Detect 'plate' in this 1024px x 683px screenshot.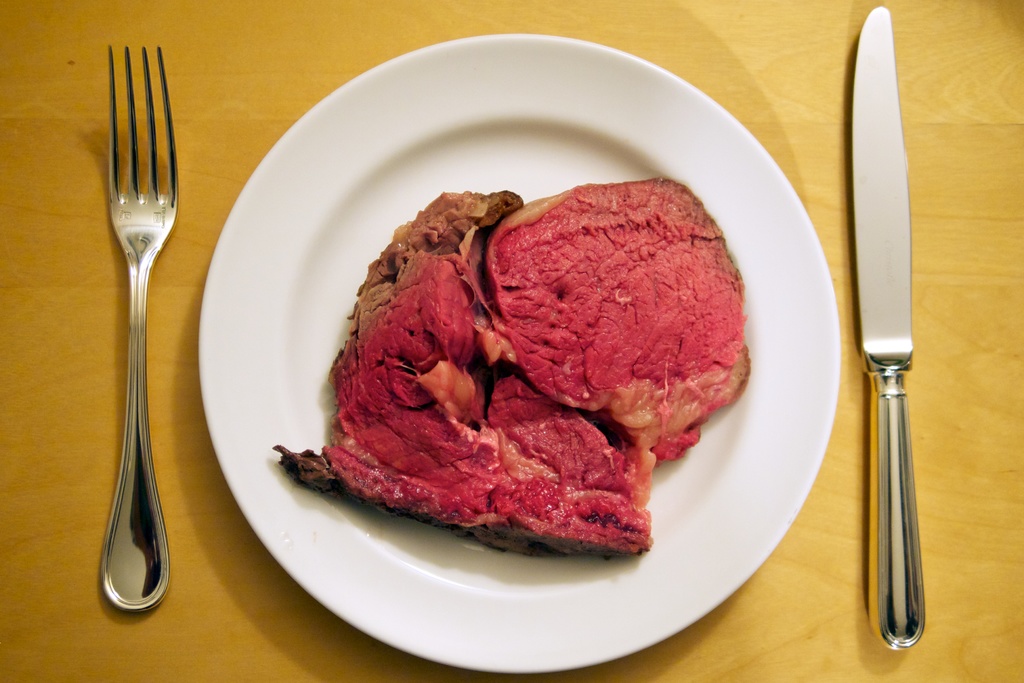
Detection: rect(193, 30, 845, 679).
